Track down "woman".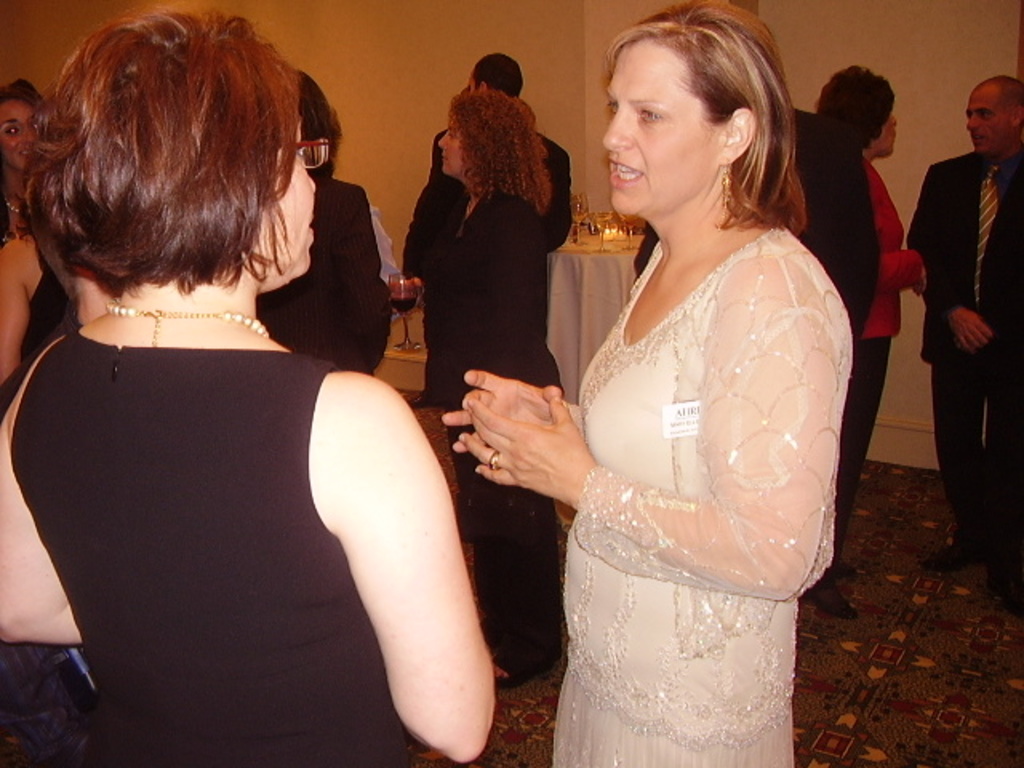
Tracked to {"x1": 811, "y1": 56, "x2": 942, "y2": 626}.
